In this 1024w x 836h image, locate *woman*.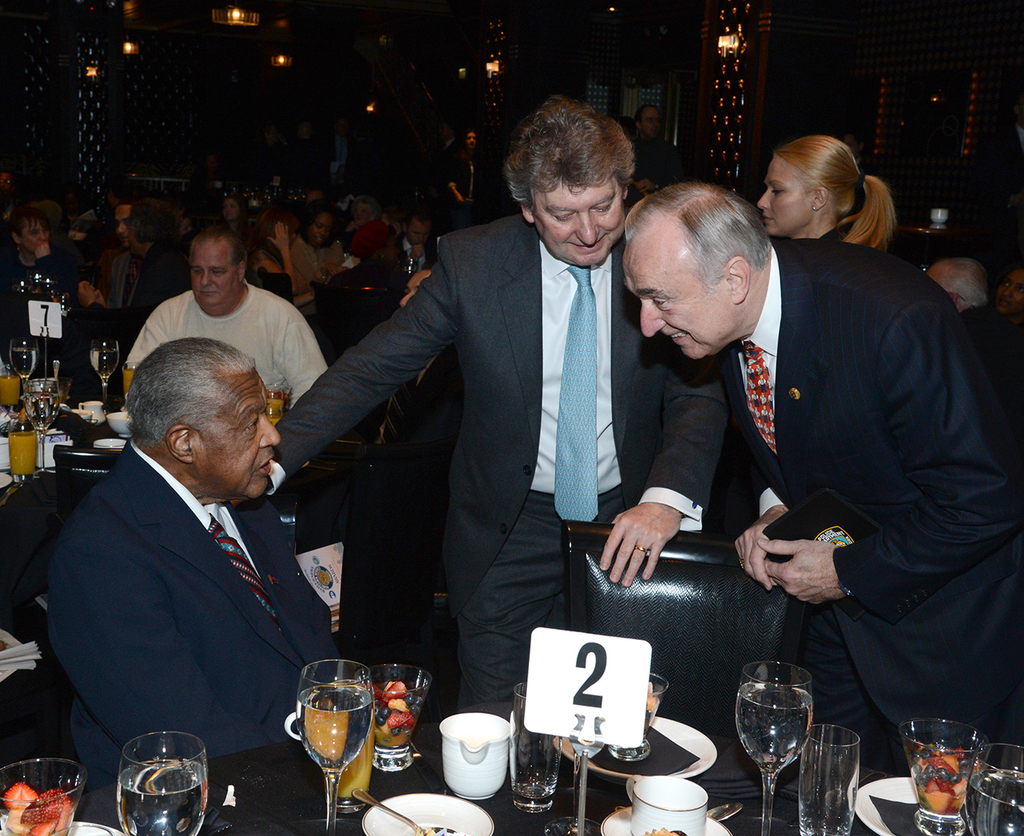
Bounding box: [x1=0, y1=205, x2=82, y2=312].
